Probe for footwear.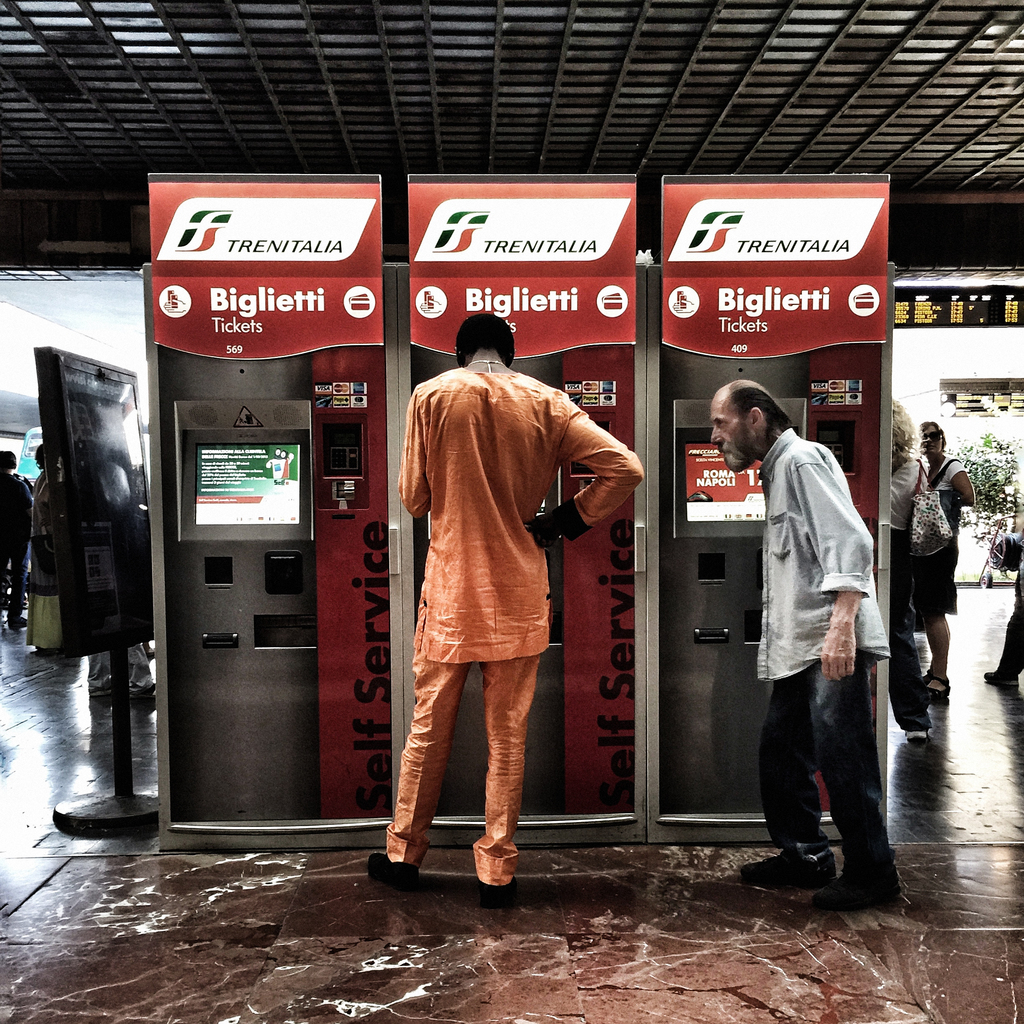
Probe result: 476,872,525,911.
